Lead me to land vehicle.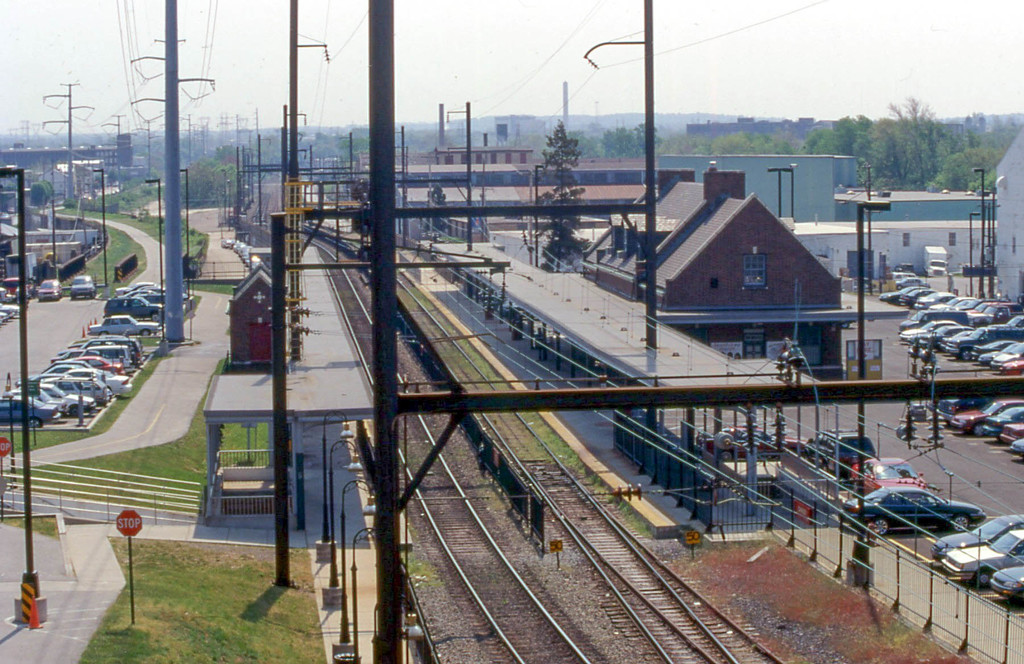
Lead to (left=899, top=307, right=947, bottom=333).
